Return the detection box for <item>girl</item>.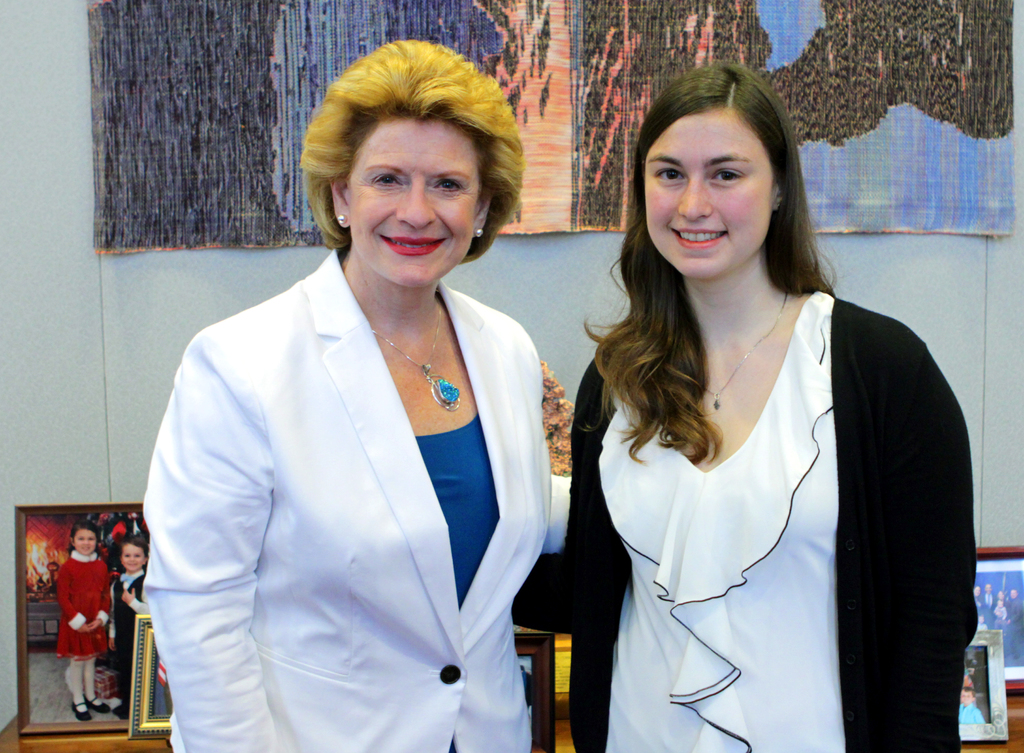
516 63 968 752.
